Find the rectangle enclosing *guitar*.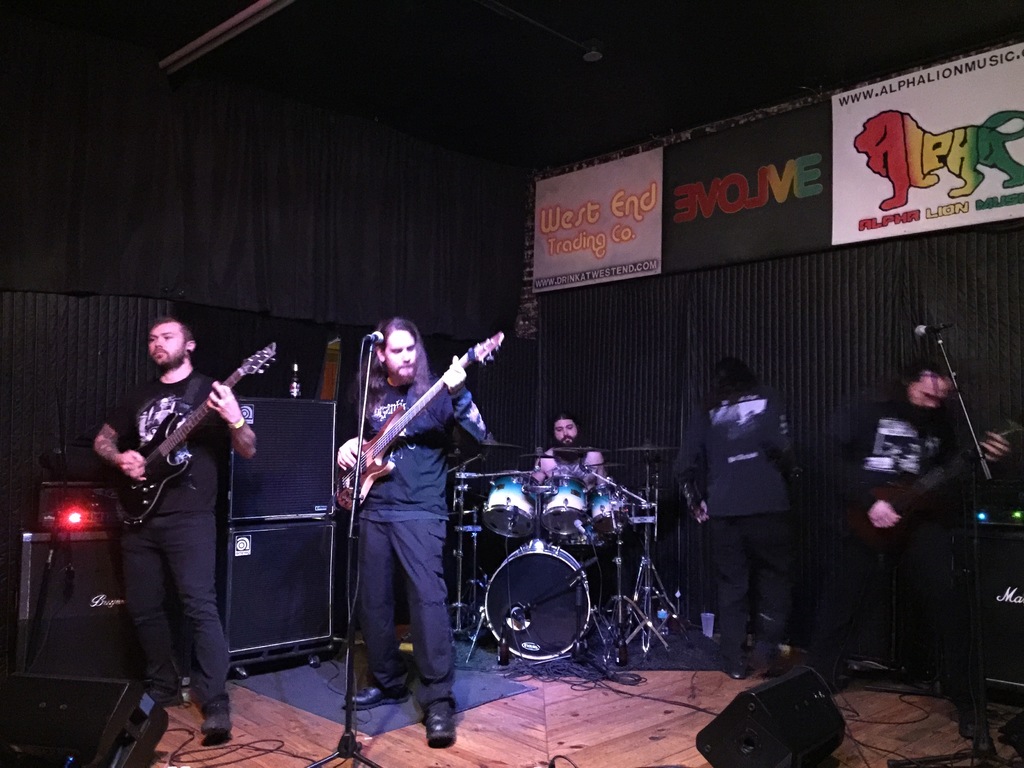
{"x1": 106, "y1": 340, "x2": 281, "y2": 524}.
